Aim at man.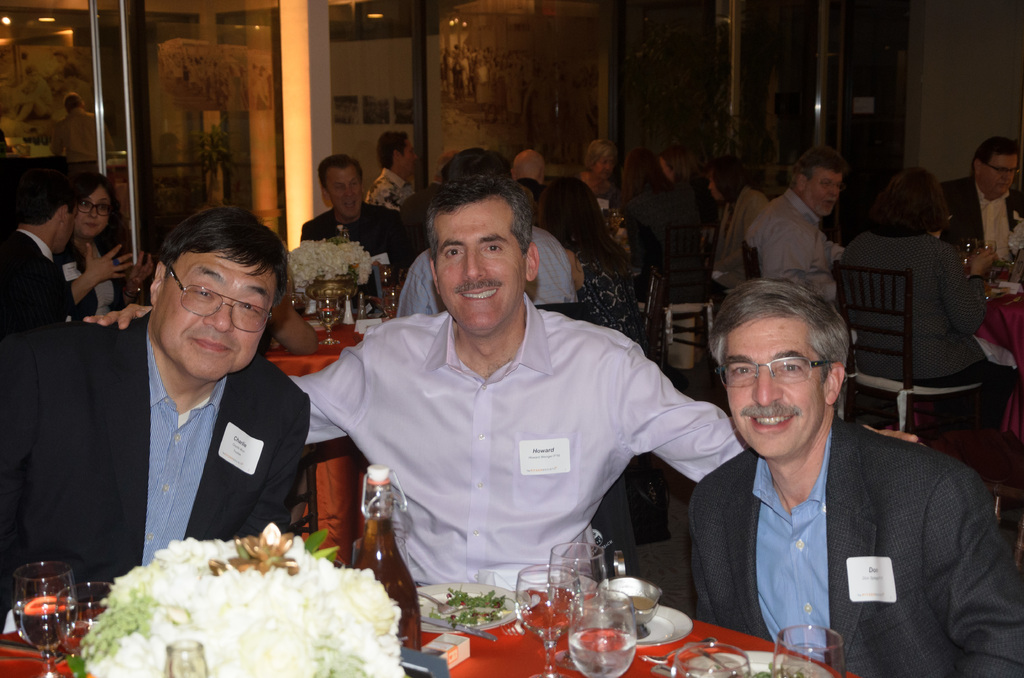
Aimed at [left=755, top=157, right=849, bottom=310].
